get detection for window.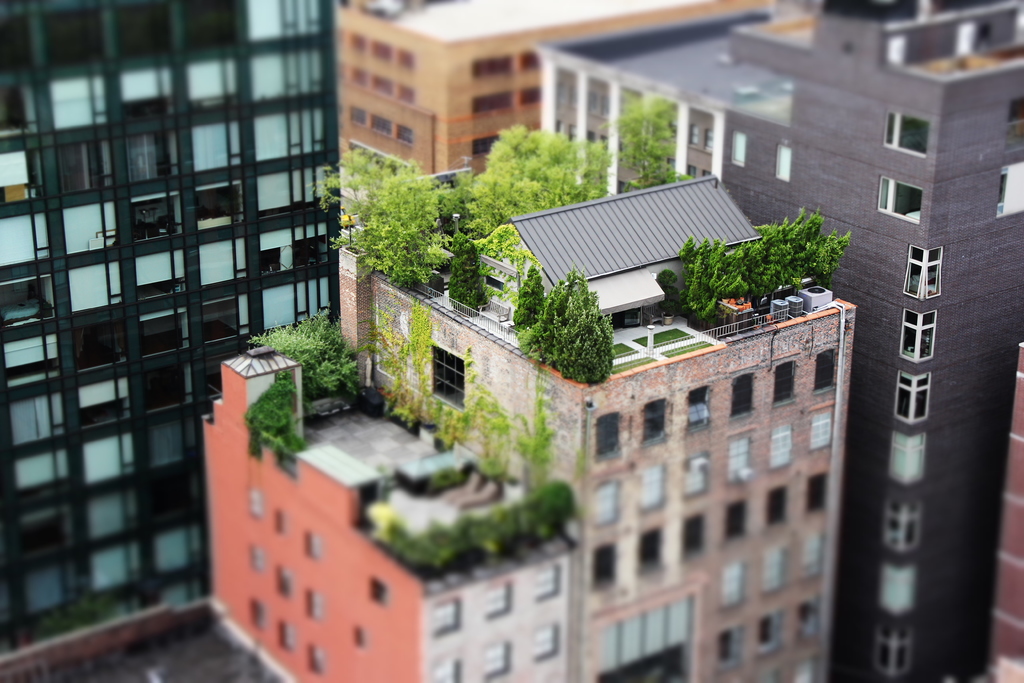
Detection: crop(246, 0, 322, 45).
